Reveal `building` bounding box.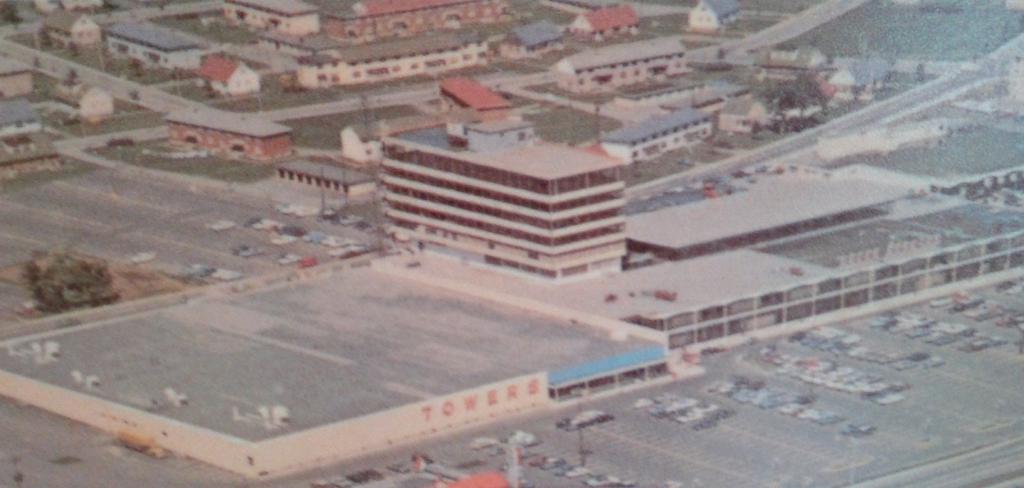
Revealed: [left=378, top=113, right=631, bottom=285].
